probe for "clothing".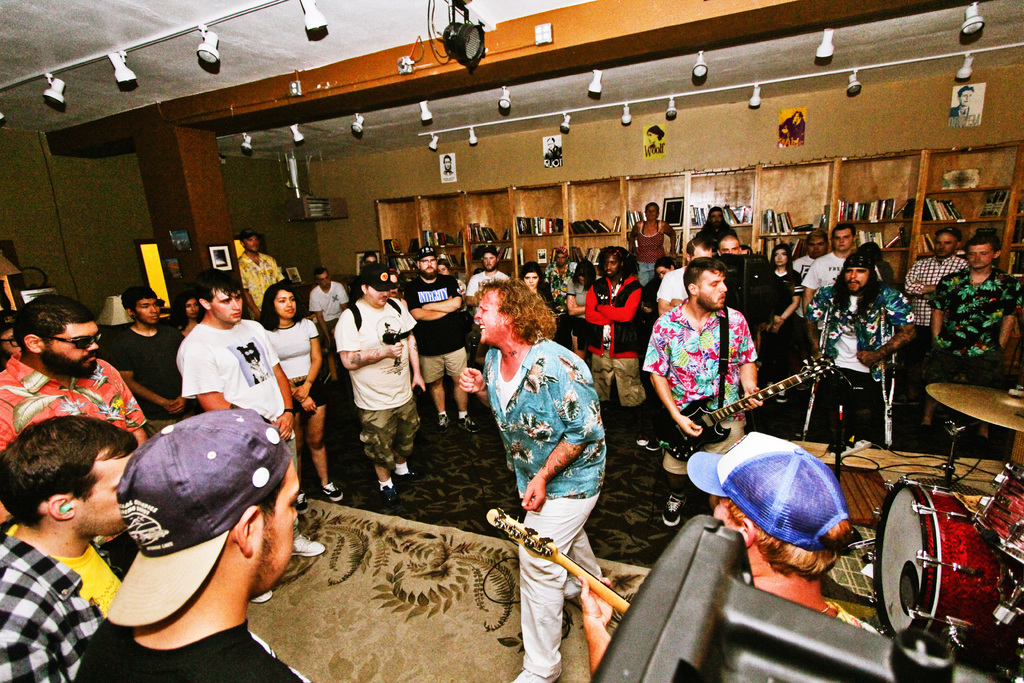
Probe result: (927,272,1023,381).
